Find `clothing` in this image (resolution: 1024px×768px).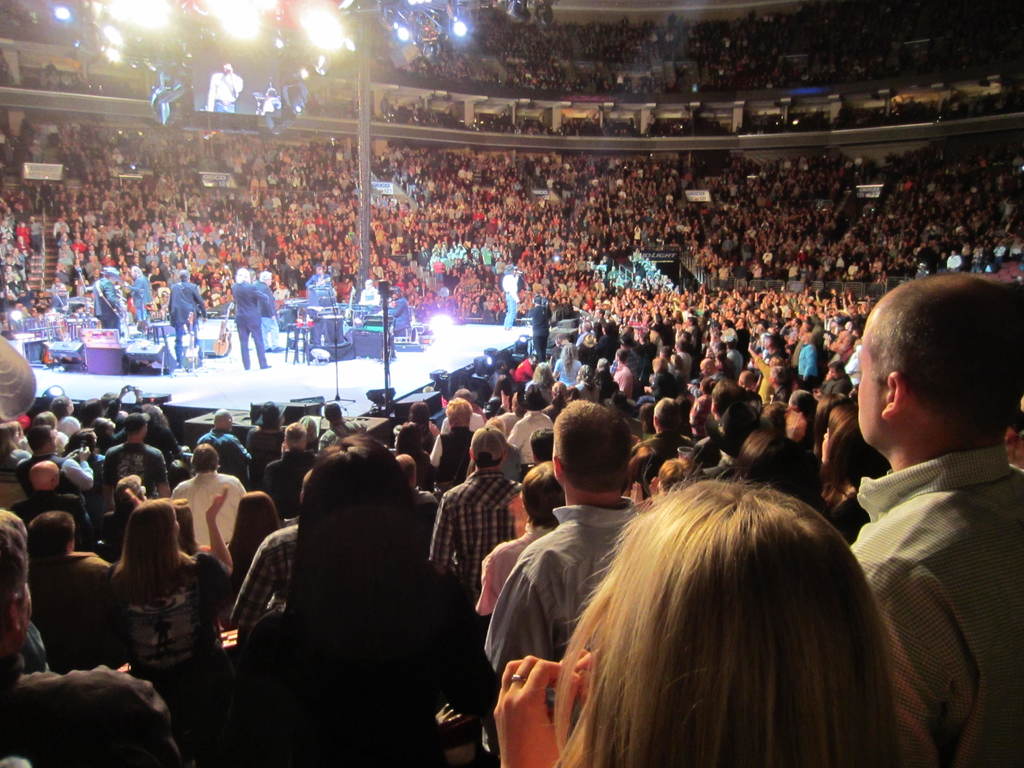
(x1=853, y1=442, x2=1023, y2=767).
